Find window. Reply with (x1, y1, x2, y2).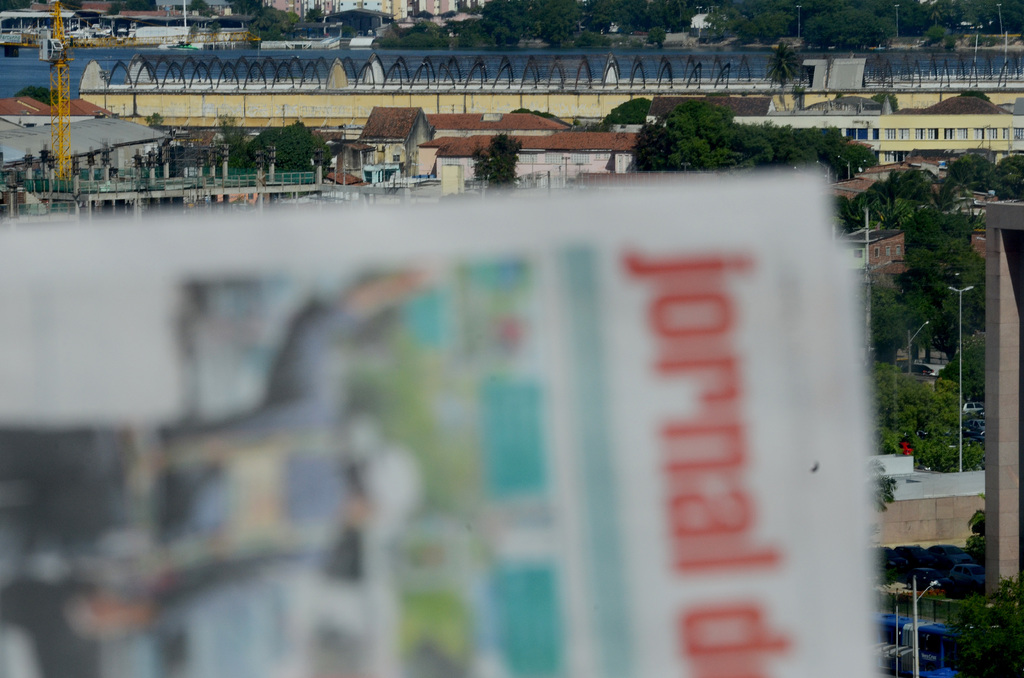
(931, 131, 936, 138).
